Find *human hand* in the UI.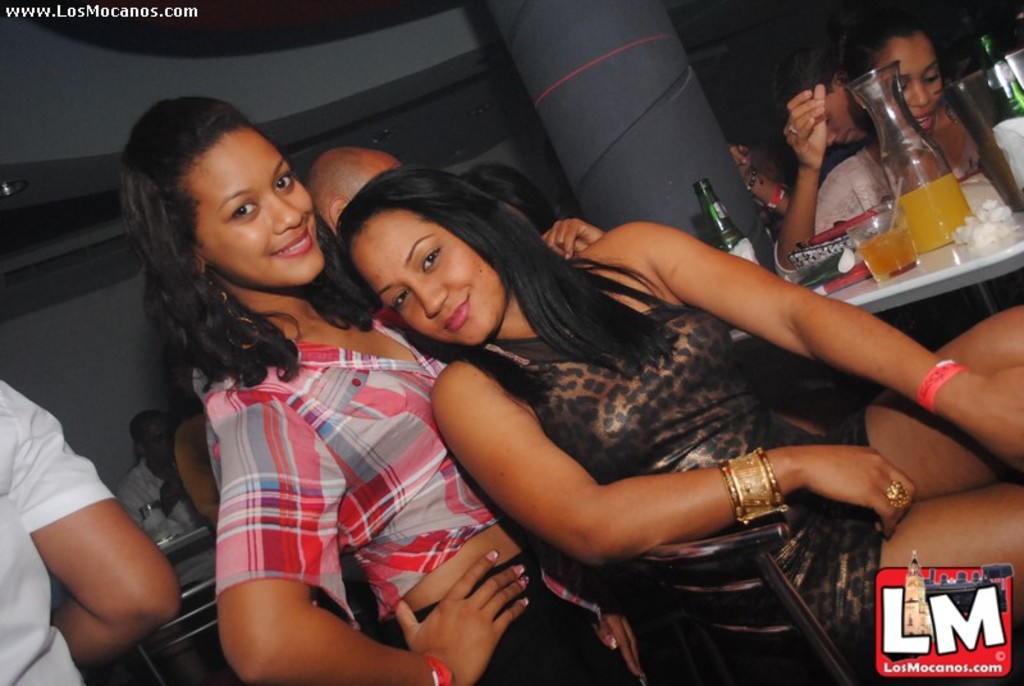
UI element at [966,365,1023,474].
